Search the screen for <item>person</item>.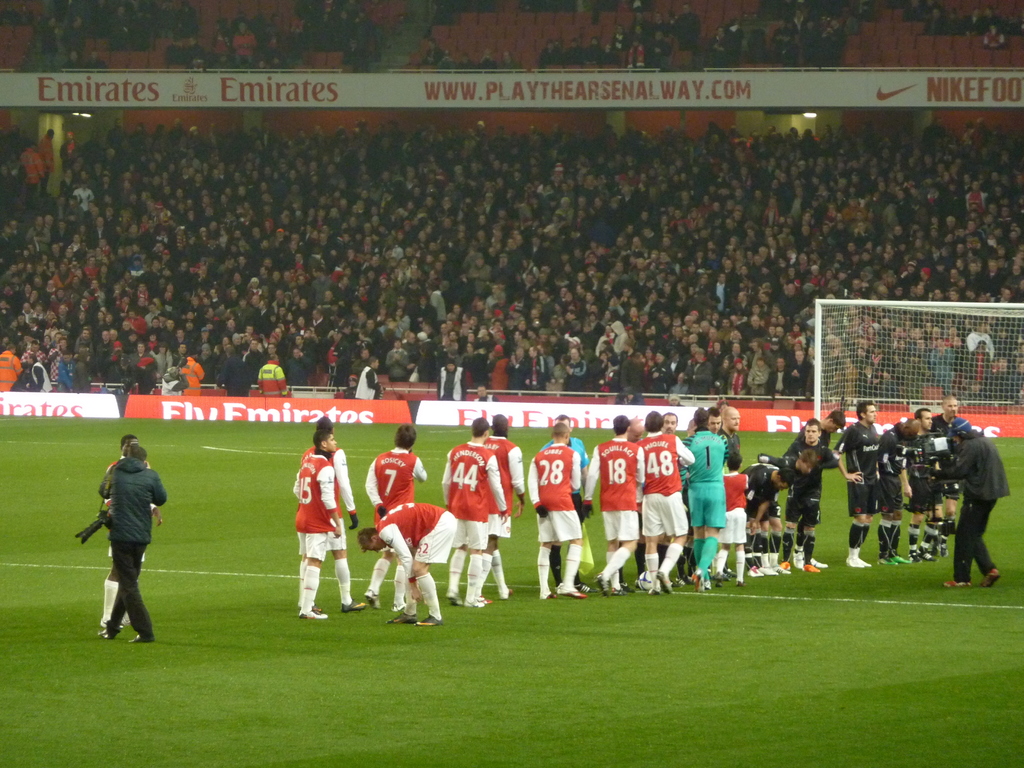
Found at [left=584, top=410, right=646, bottom=590].
